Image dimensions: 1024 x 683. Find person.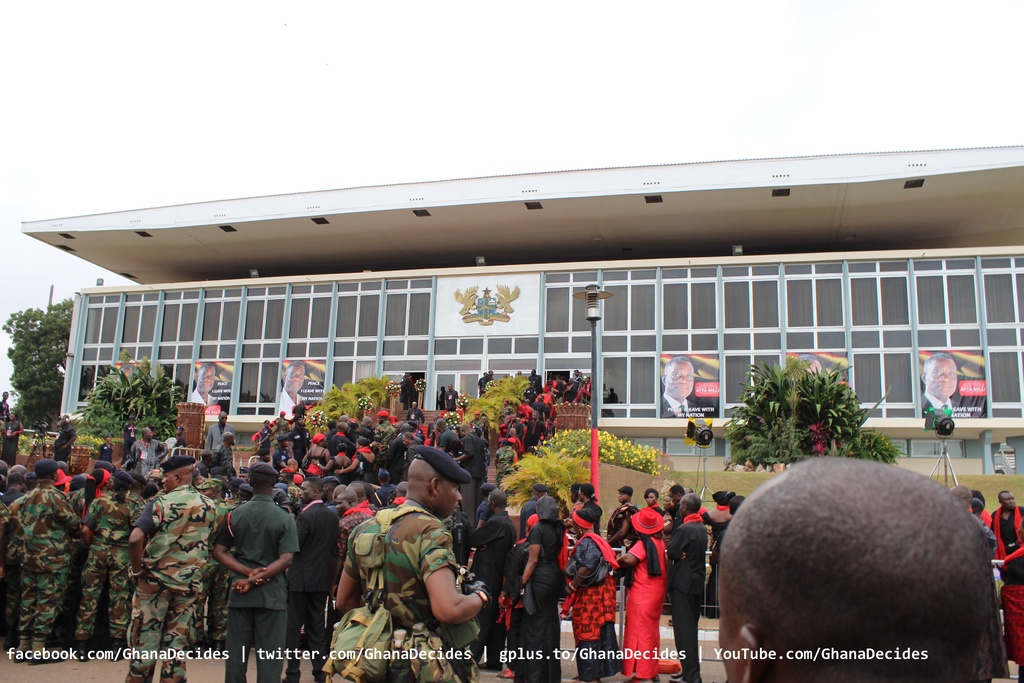
select_region(715, 457, 1000, 682).
